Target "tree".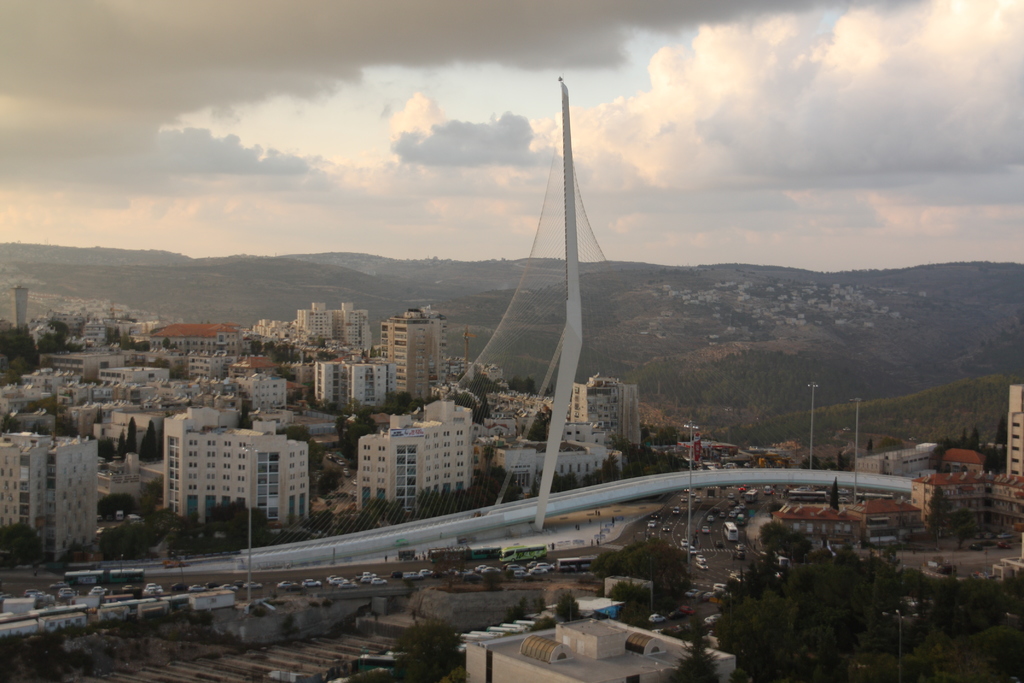
Target region: [left=865, top=438, right=877, bottom=463].
